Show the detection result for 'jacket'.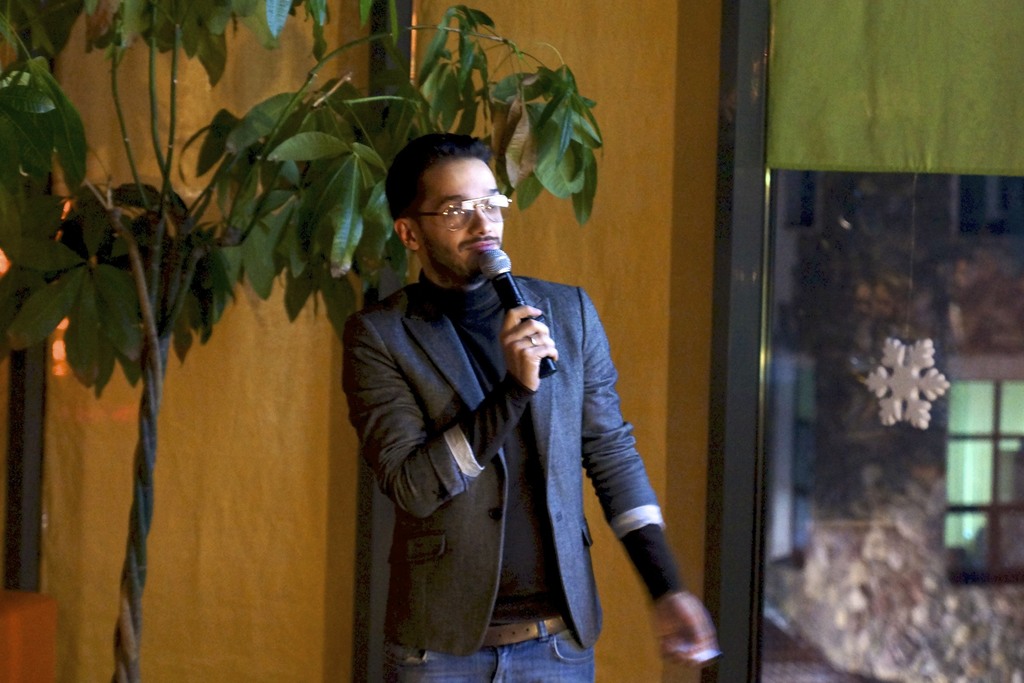
<region>273, 213, 683, 640</region>.
